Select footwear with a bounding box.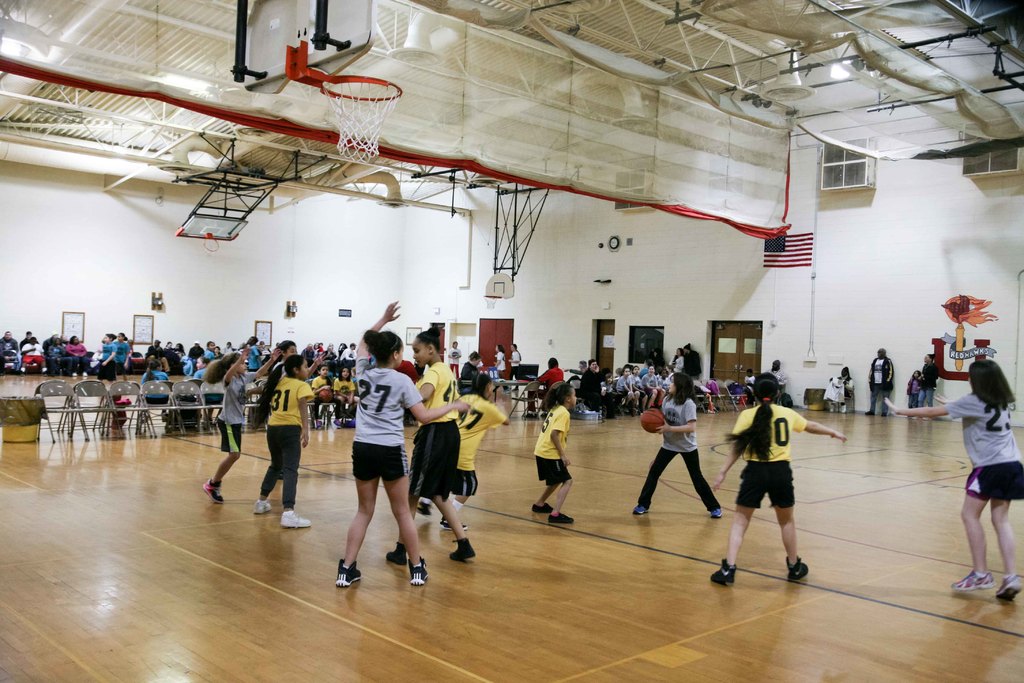
region(335, 417, 344, 426).
